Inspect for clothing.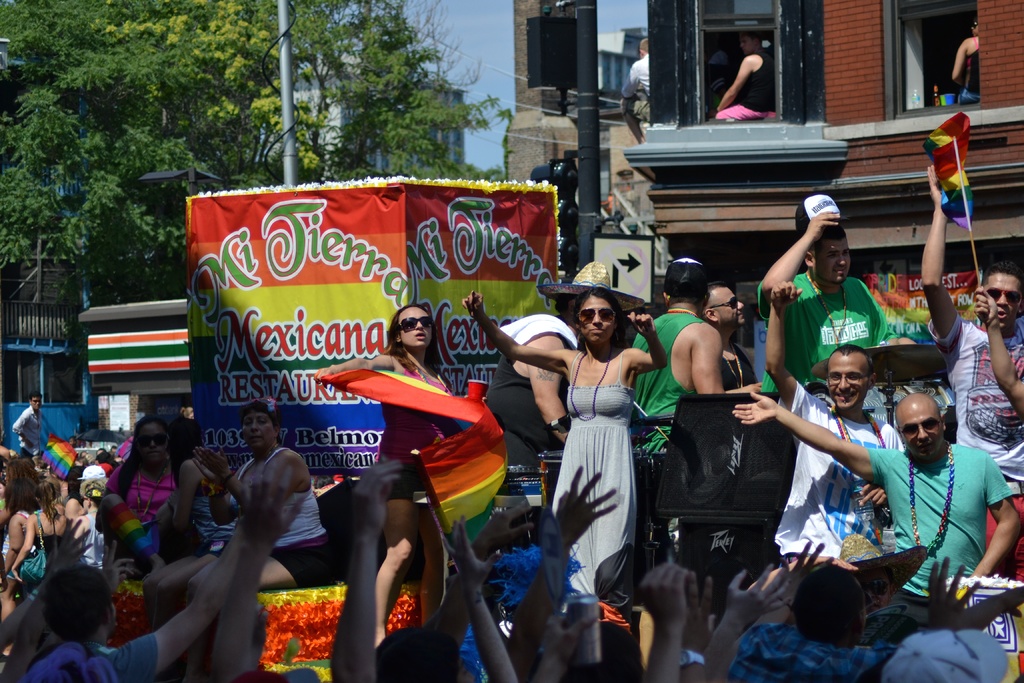
Inspection: Rect(76, 508, 106, 565).
